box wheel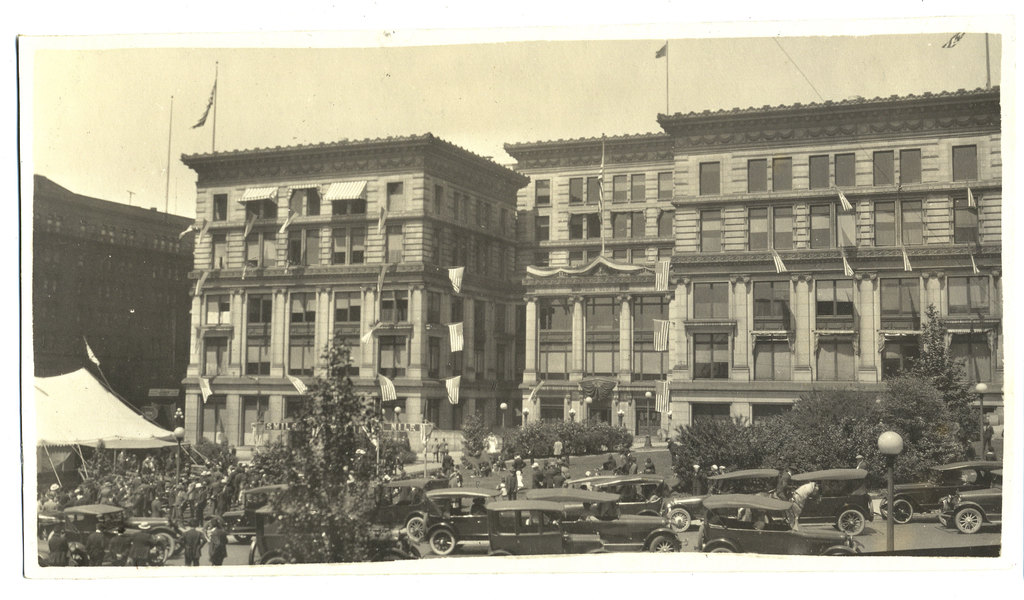
651 533 677 552
